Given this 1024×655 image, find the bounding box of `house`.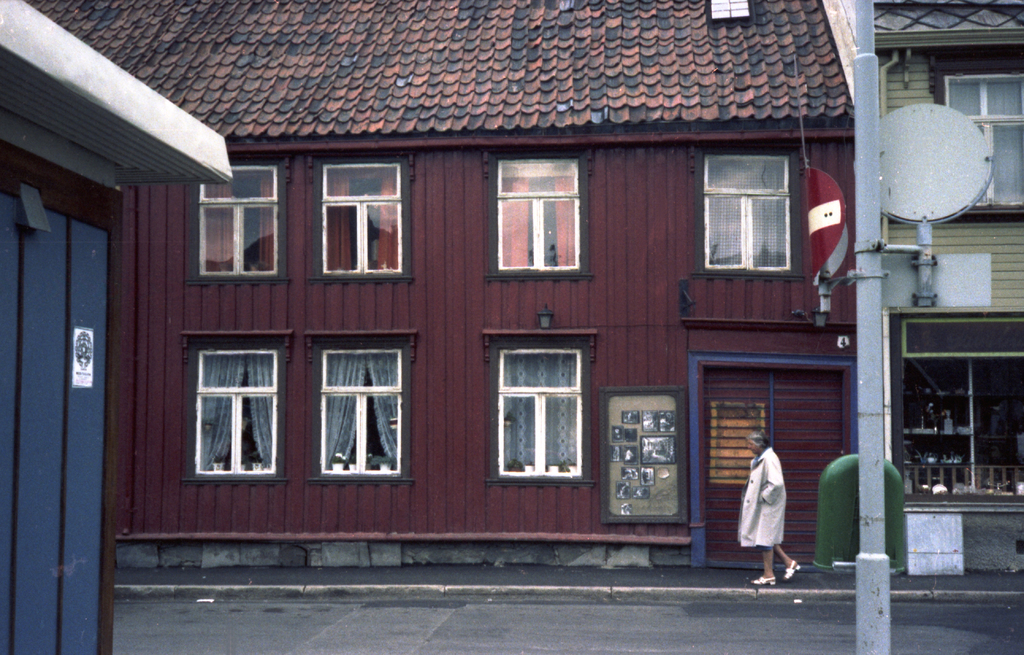
(813,76,1023,617).
